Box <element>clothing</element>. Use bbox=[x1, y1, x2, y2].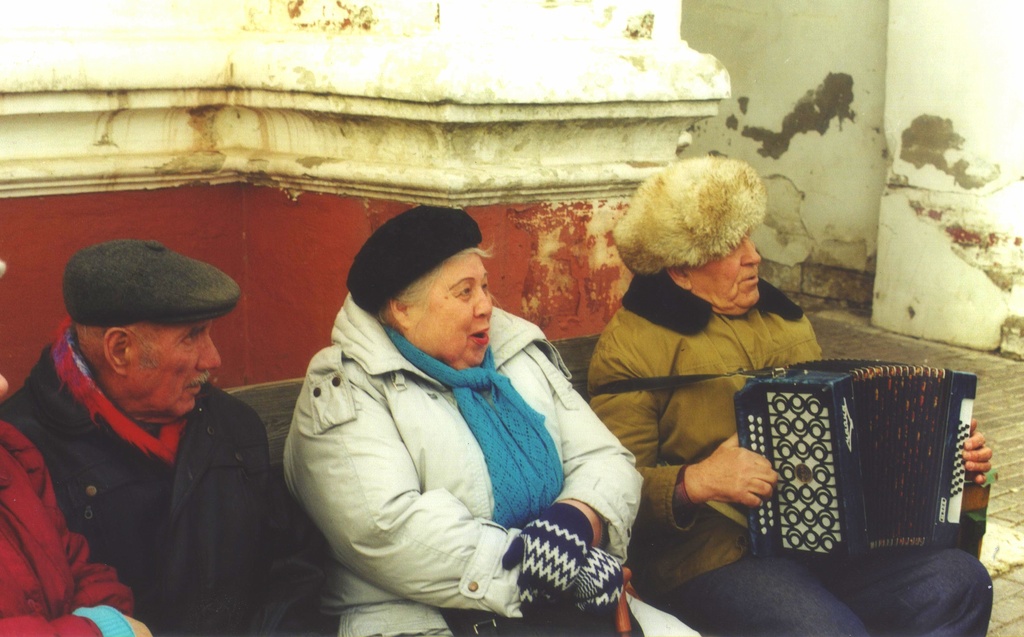
bbox=[0, 428, 135, 634].
